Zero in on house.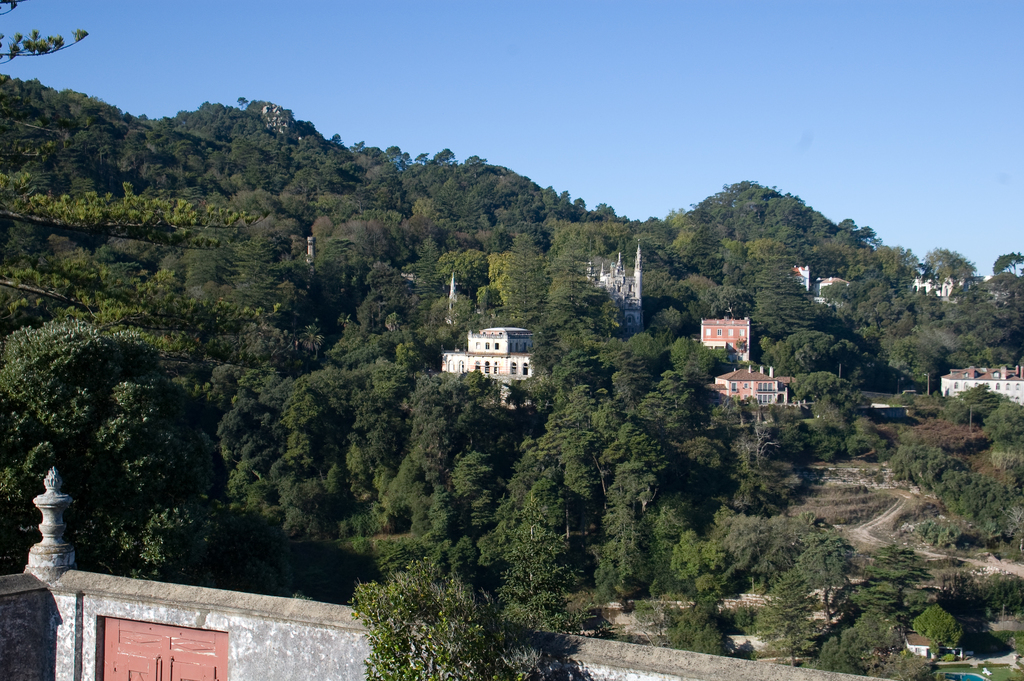
Zeroed in: <bbox>578, 241, 645, 346</bbox>.
